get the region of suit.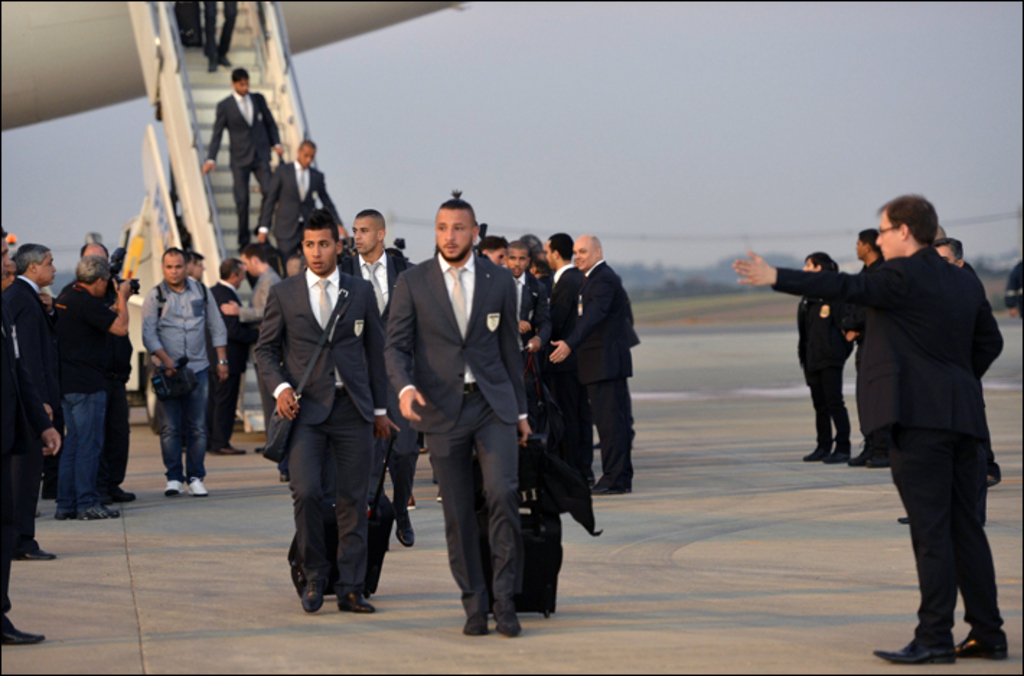
251:159:340:244.
